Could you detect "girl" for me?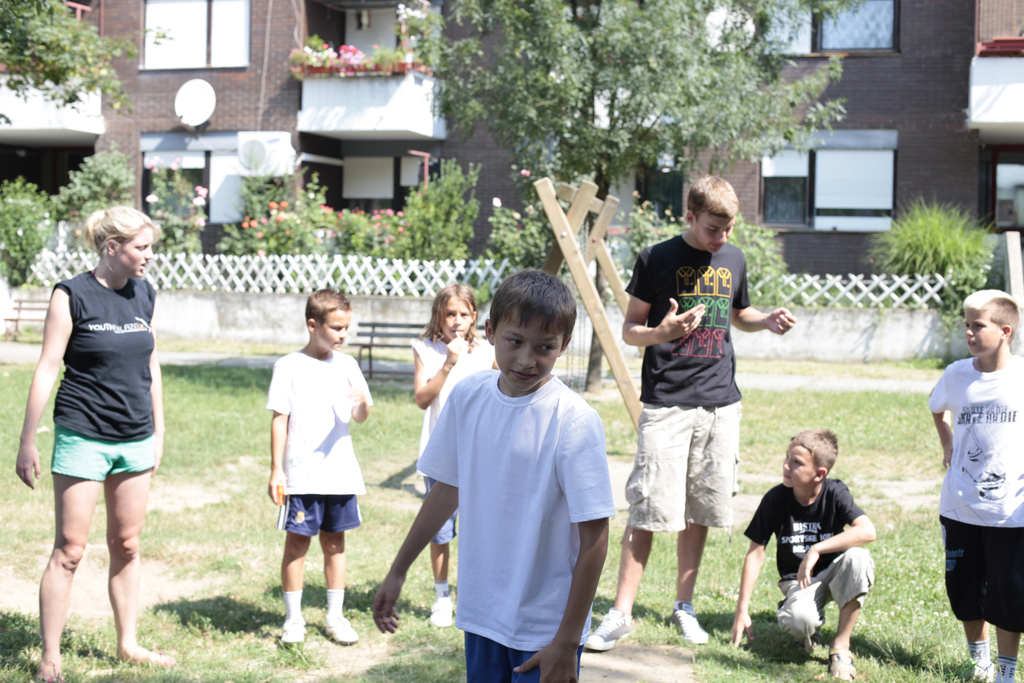
Detection result: box(15, 206, 173, 682).
